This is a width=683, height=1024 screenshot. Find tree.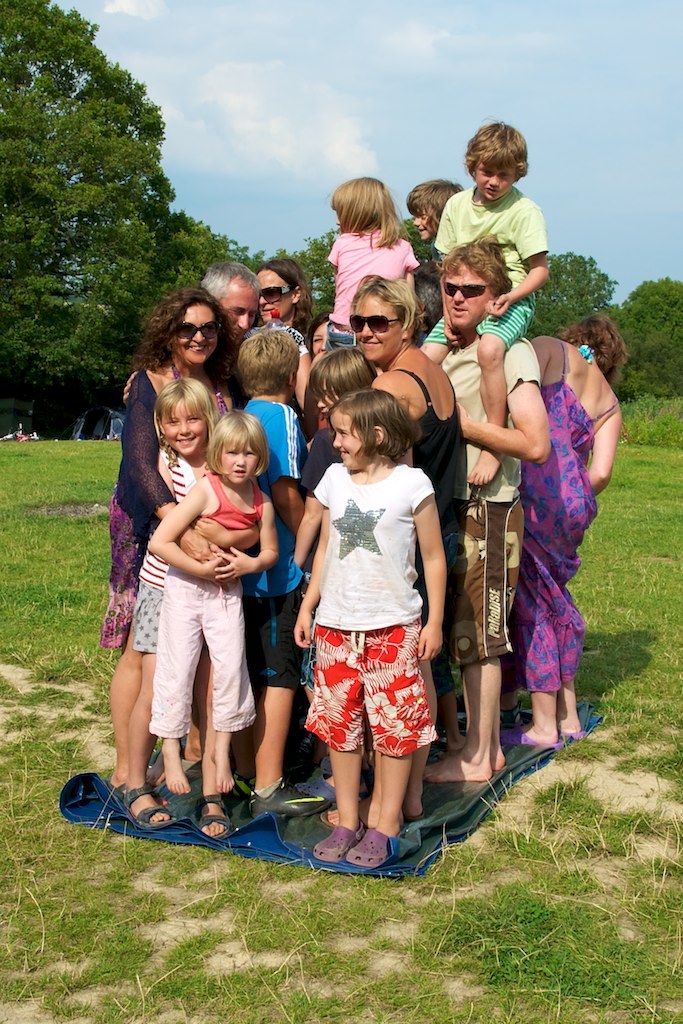
Bounding box: {"left": 10, "top": 0, "right": 193, "bottom": 396}.
